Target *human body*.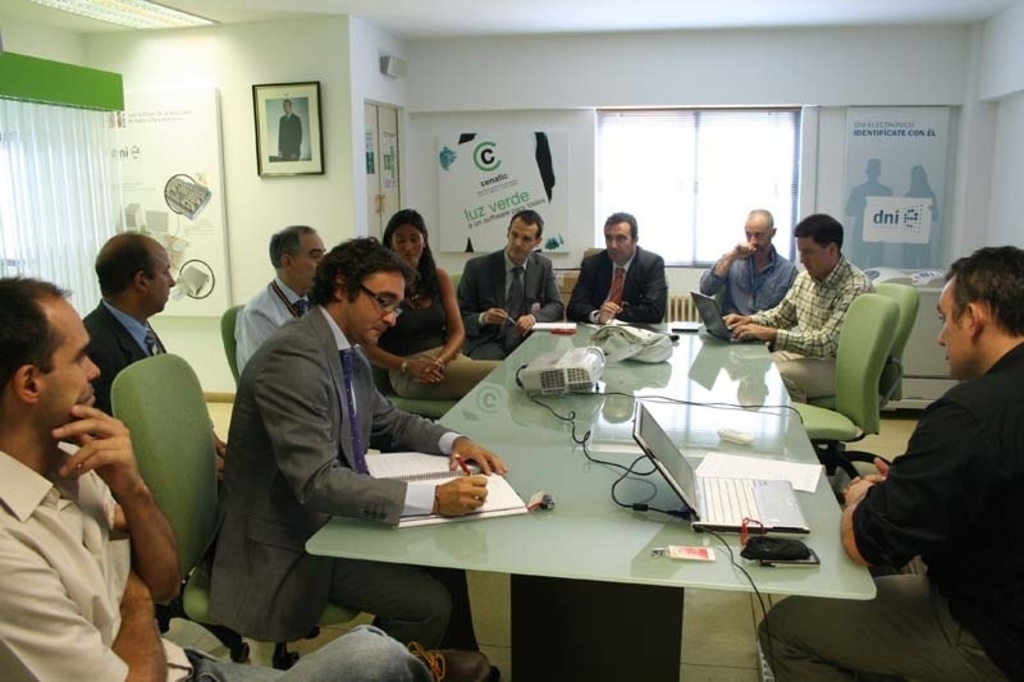
Target region: 842/182/897/273.
